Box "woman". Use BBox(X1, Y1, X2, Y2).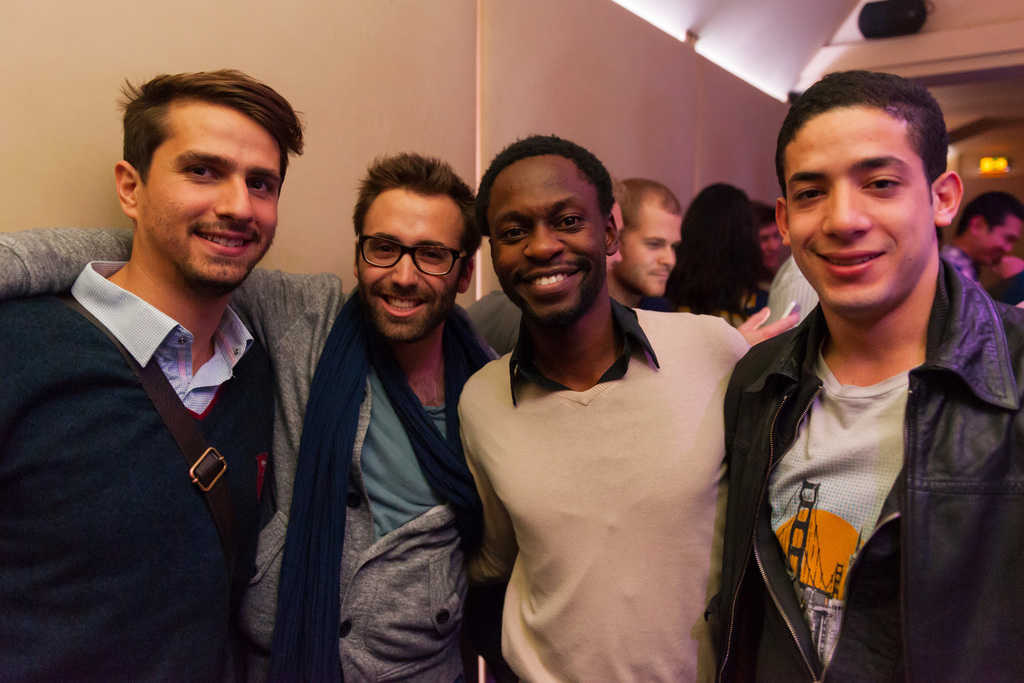
BBox(658, 180, 769, 323).
